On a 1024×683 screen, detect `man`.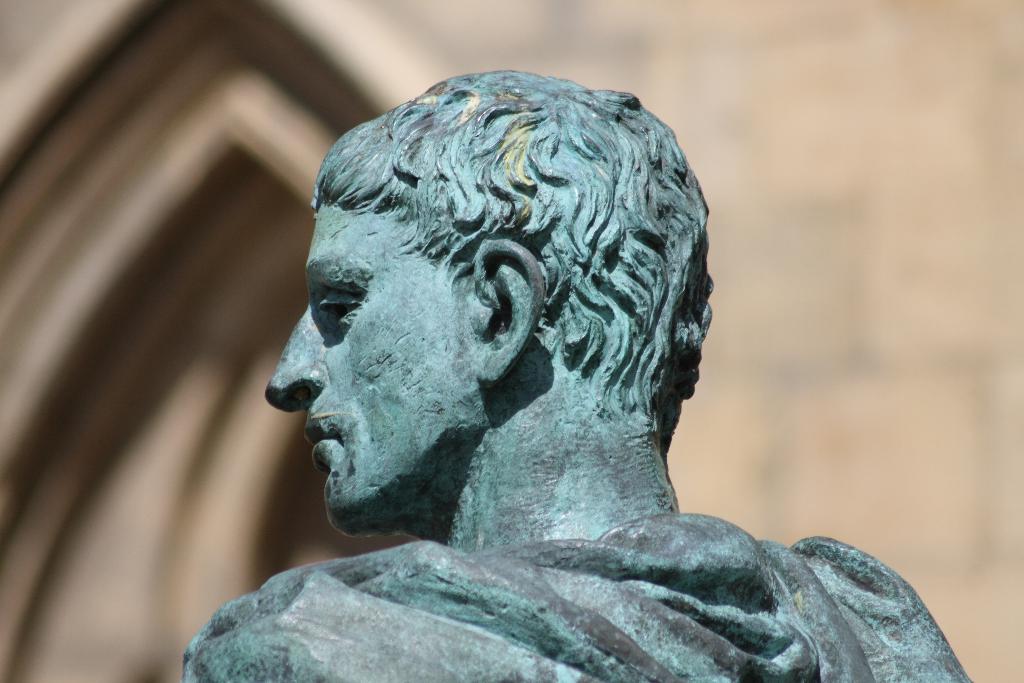
170,54,901,649.
